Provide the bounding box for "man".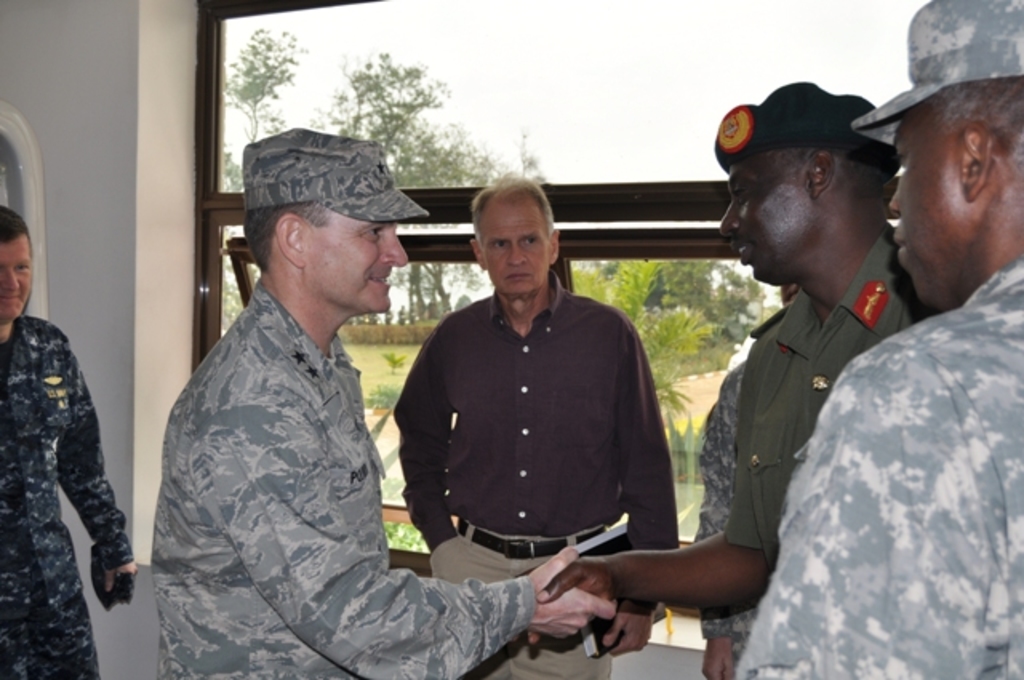
x1=384 y1=163 x2=682 y2=678.
